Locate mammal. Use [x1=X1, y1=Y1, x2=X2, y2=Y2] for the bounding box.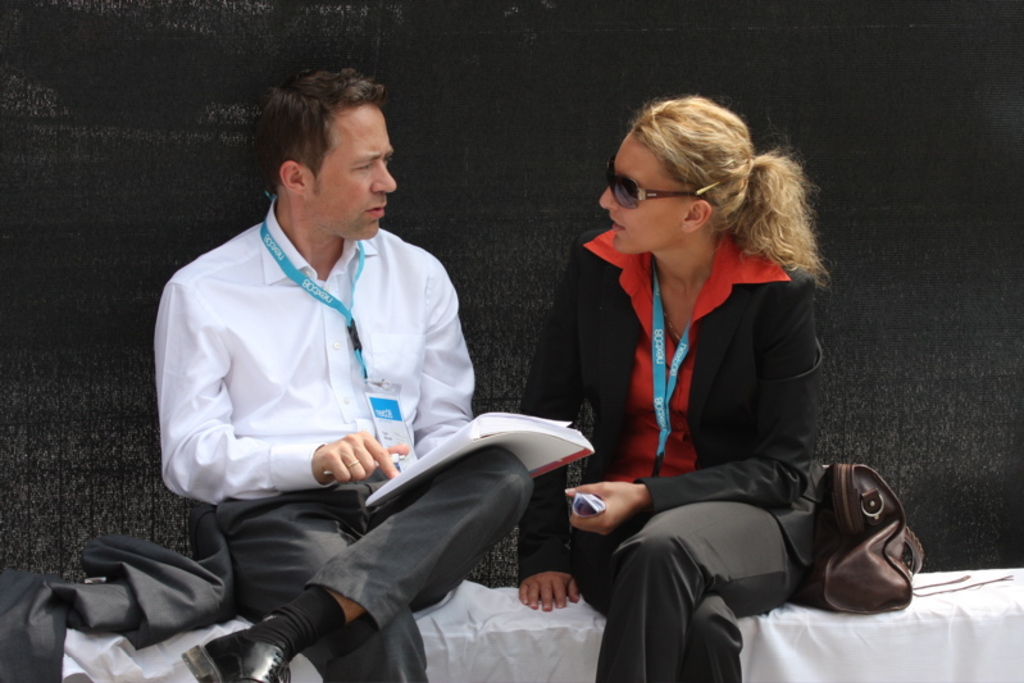
[x1=150, y1=113, x2=569, y2=680].
